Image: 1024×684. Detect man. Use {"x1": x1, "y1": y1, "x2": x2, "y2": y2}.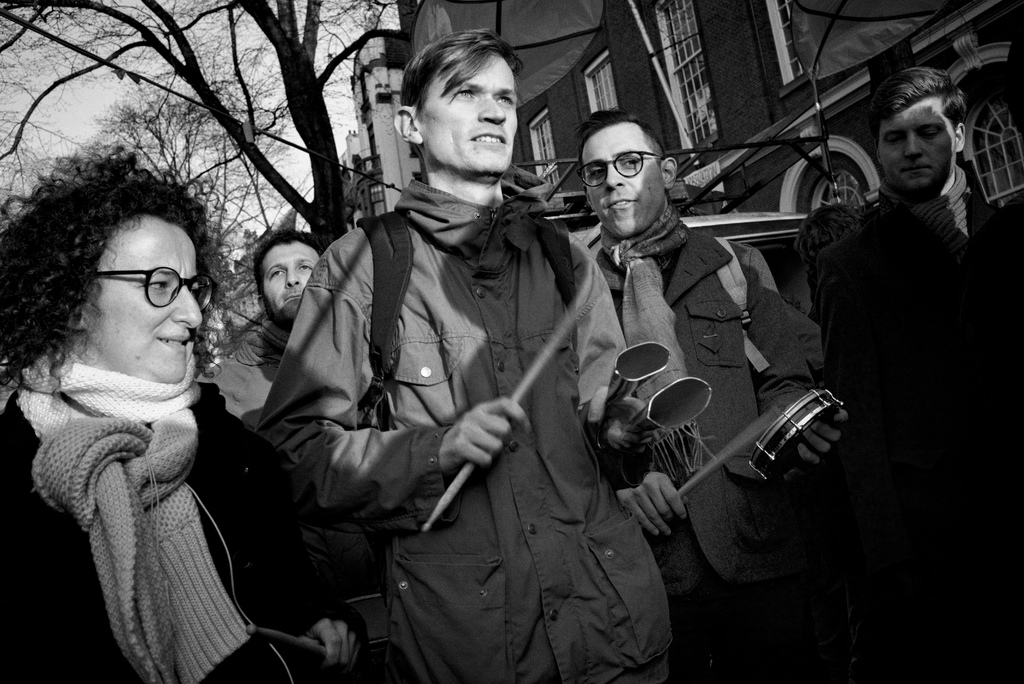
{"x1": 253, "y1": 28, "x2": 675, "y2": 683}.
